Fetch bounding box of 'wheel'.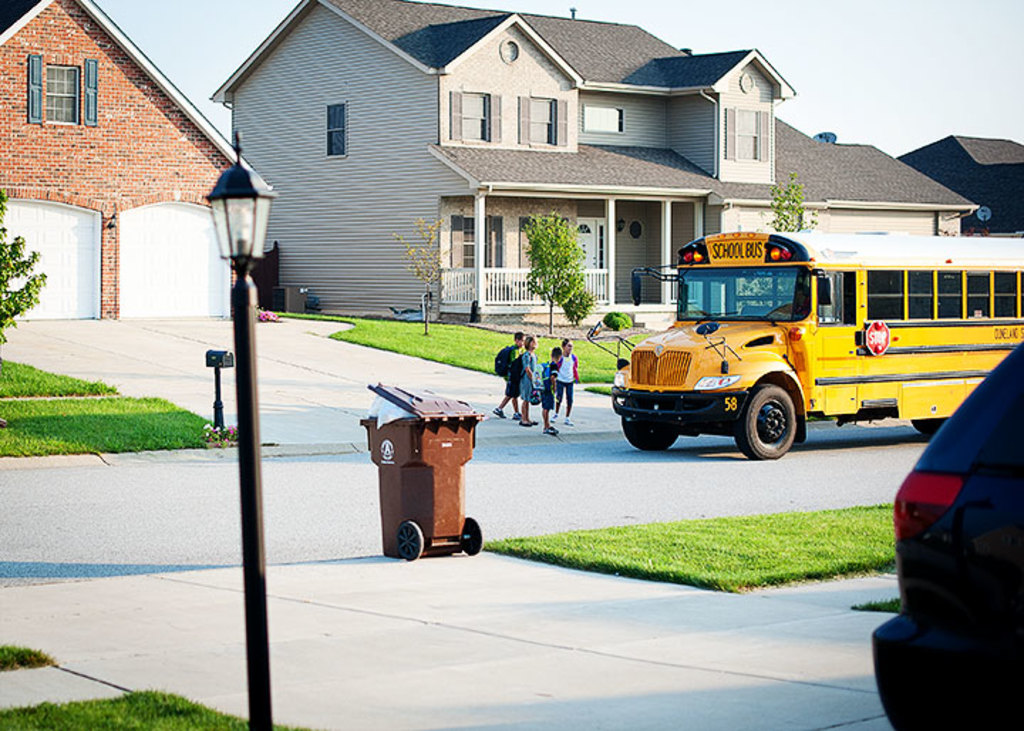
Bbox: x1=626 y1=393 x2=681 y2=457.
